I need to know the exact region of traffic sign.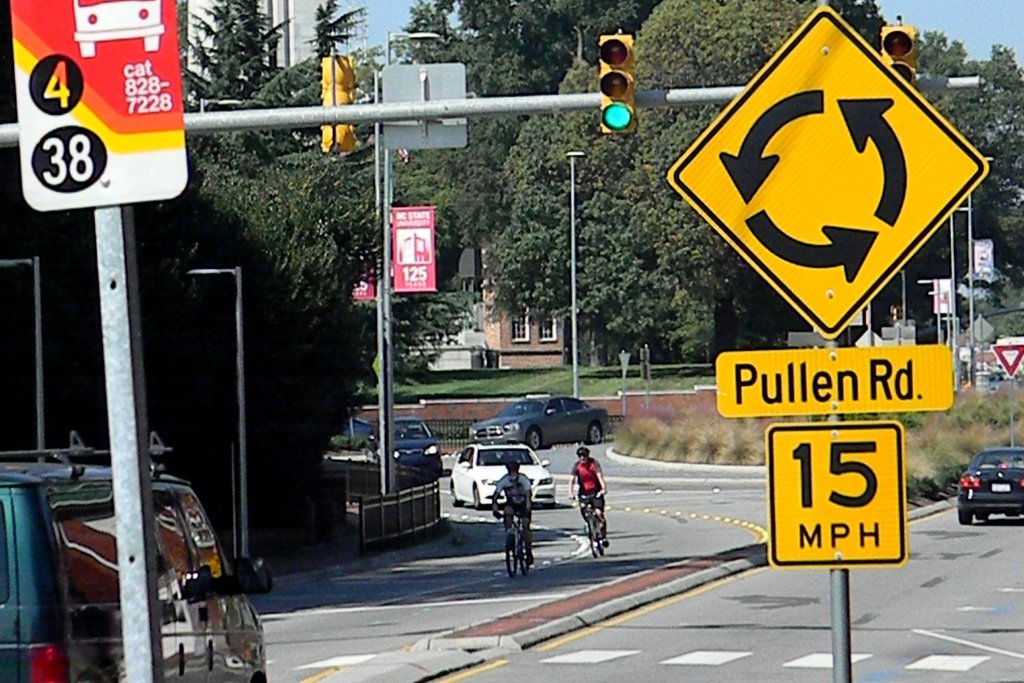
Region: BBox(598, 36, 639, 135).
